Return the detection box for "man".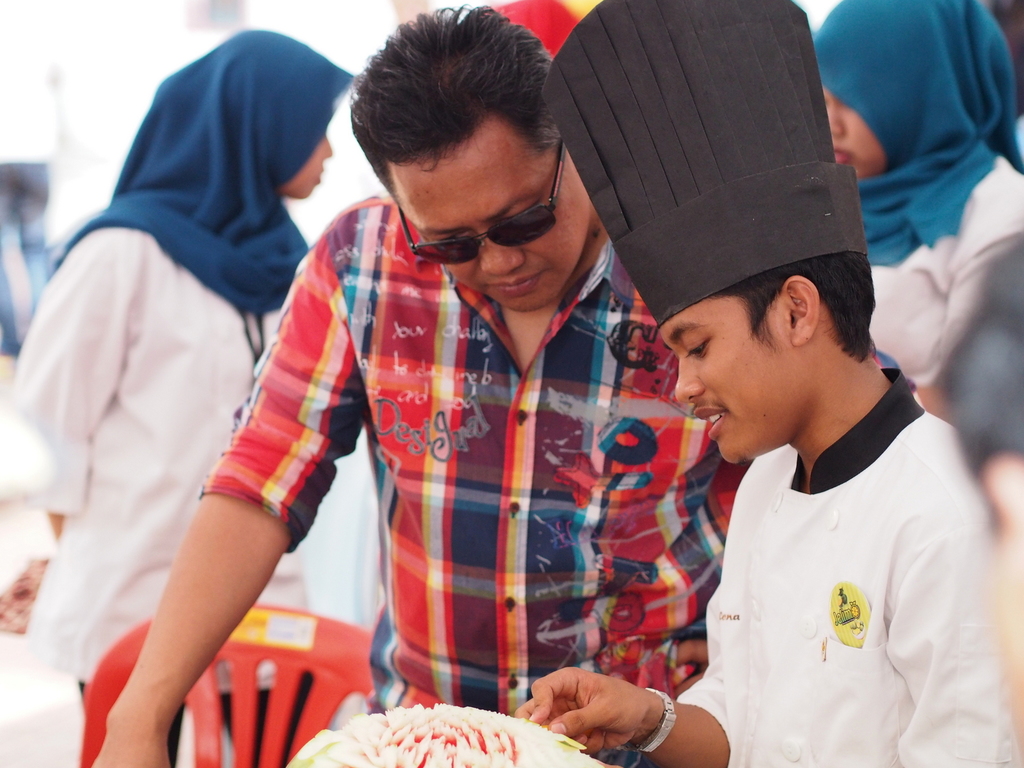
BBox(509, 0, 1020, 767).
